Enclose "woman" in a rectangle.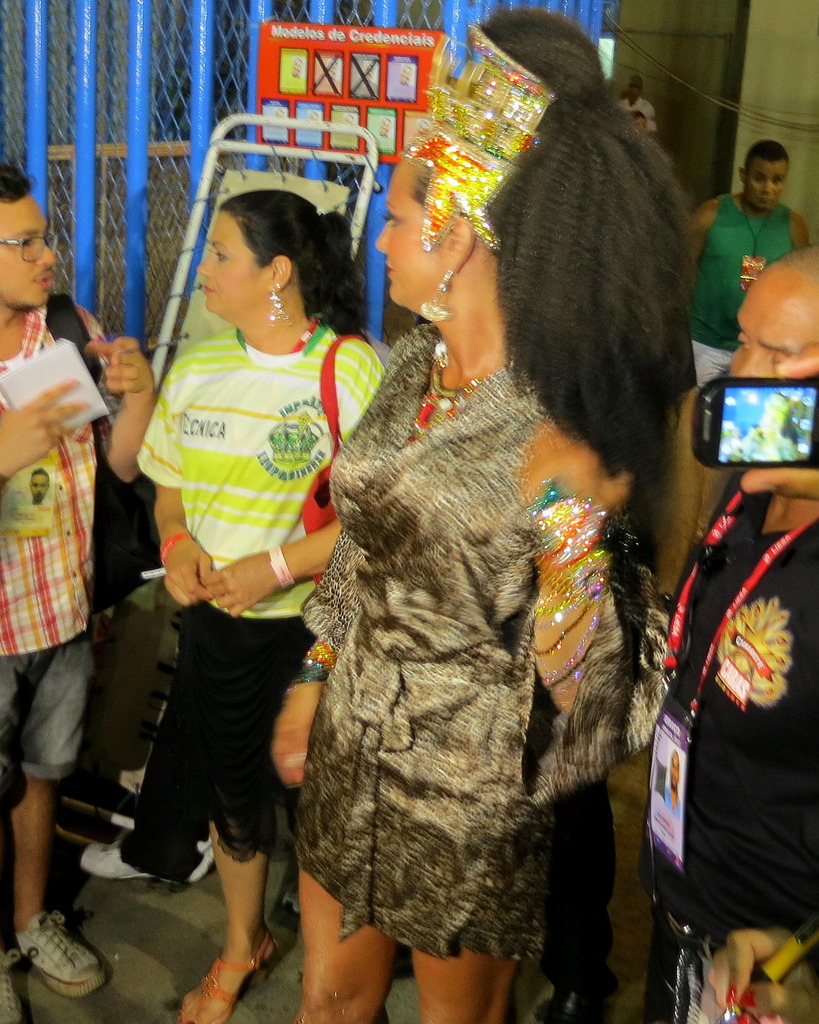
rect(134, 188, 385, 1023).
